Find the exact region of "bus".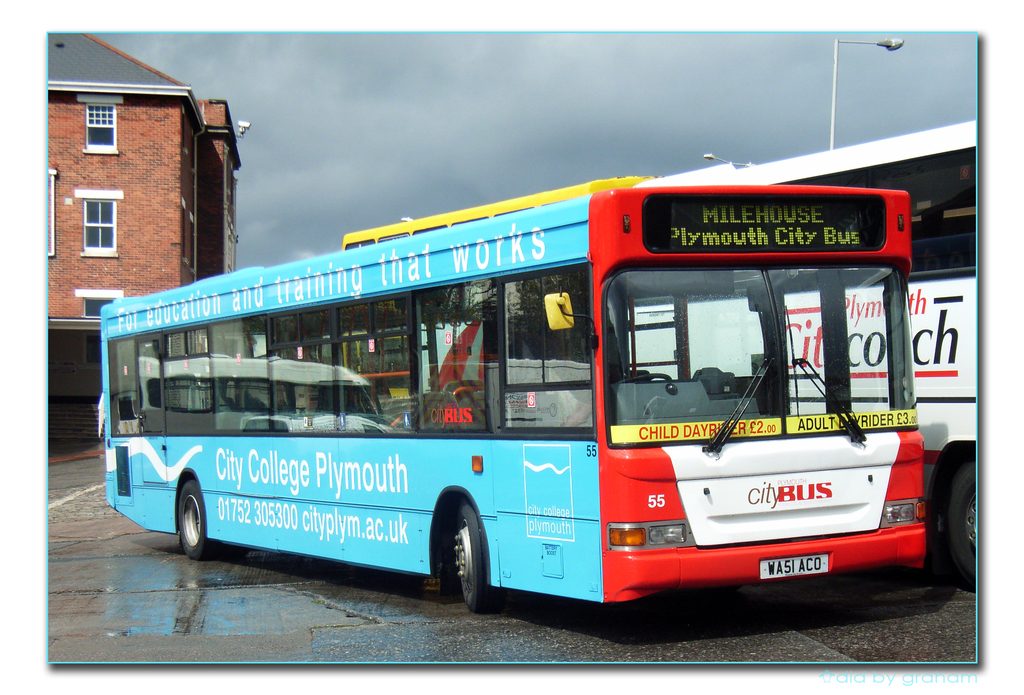
Exact region: (x1=97, y1=181, x2=925, y2=617).
